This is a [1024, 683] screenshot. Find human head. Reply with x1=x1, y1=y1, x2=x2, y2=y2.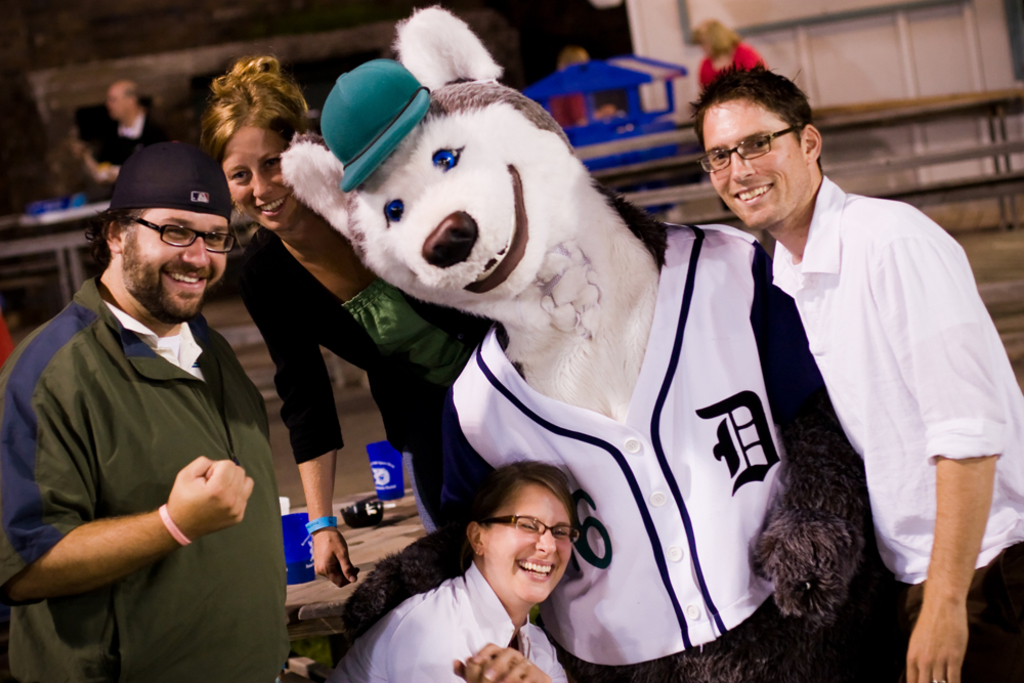
x1=100, y1=138, x2=234, y2=325.
